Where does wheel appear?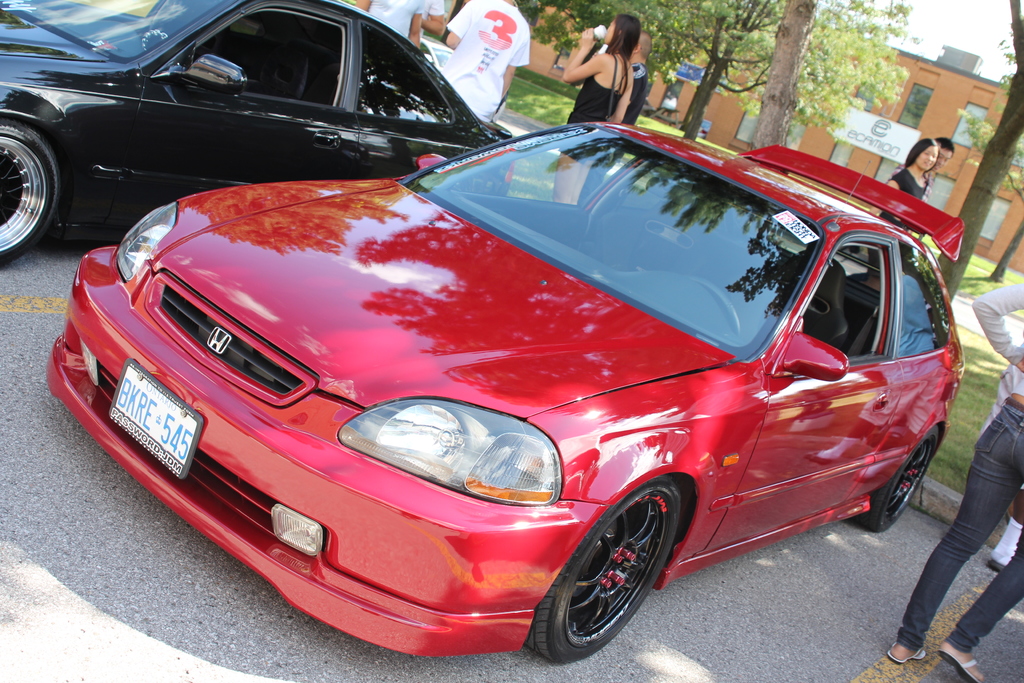
Appears at 867, 423, 952, 536.
